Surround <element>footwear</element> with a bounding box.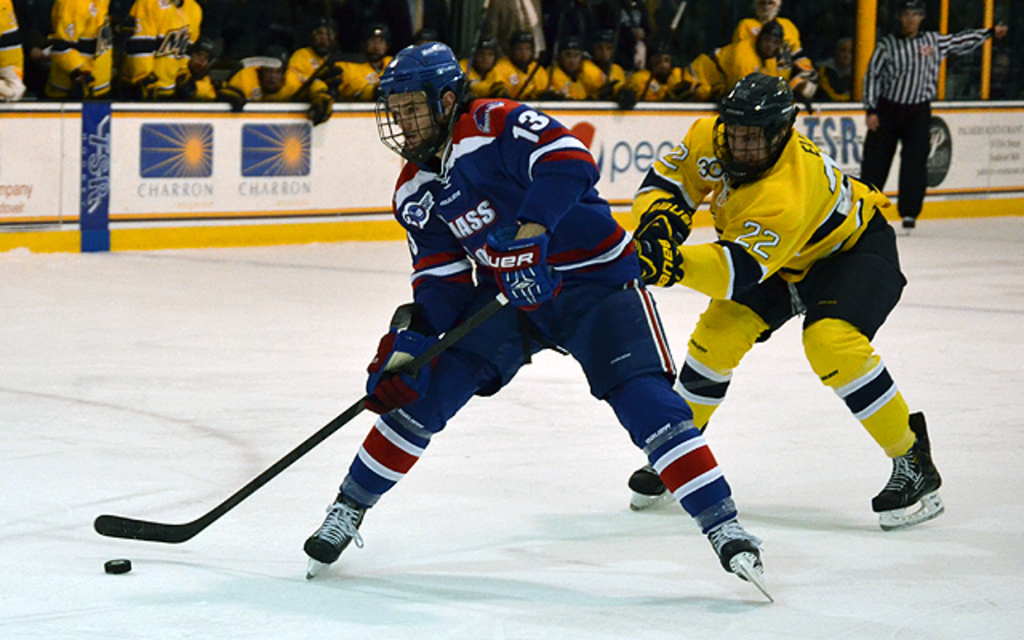
875 450 939 525.
